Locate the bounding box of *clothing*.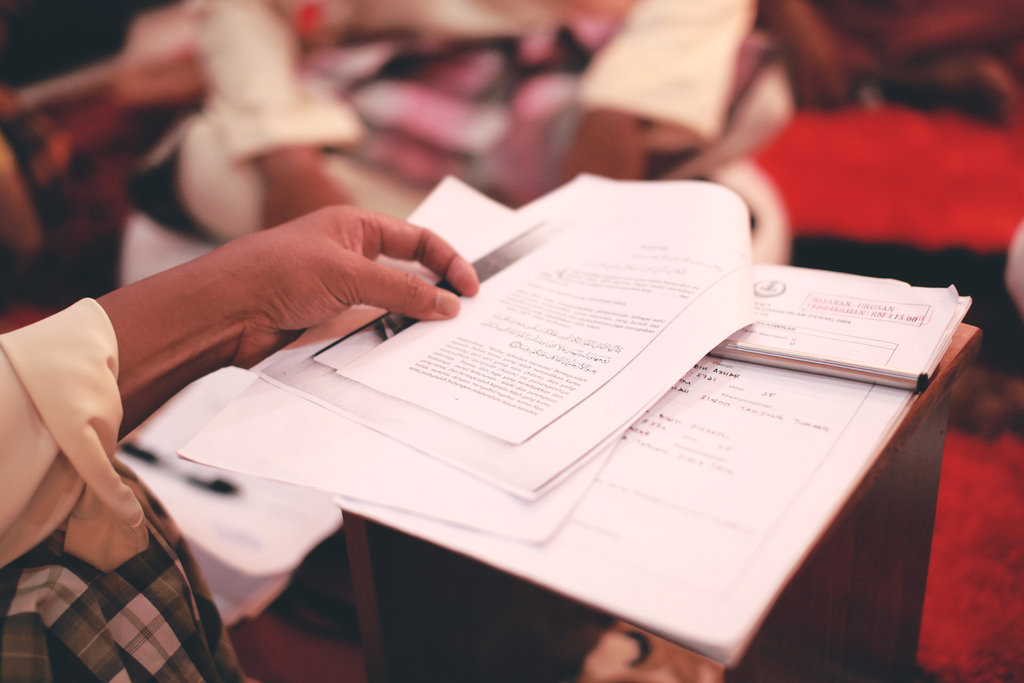
Bounding box: [left=3, top=243, right=252, bottom=679].
